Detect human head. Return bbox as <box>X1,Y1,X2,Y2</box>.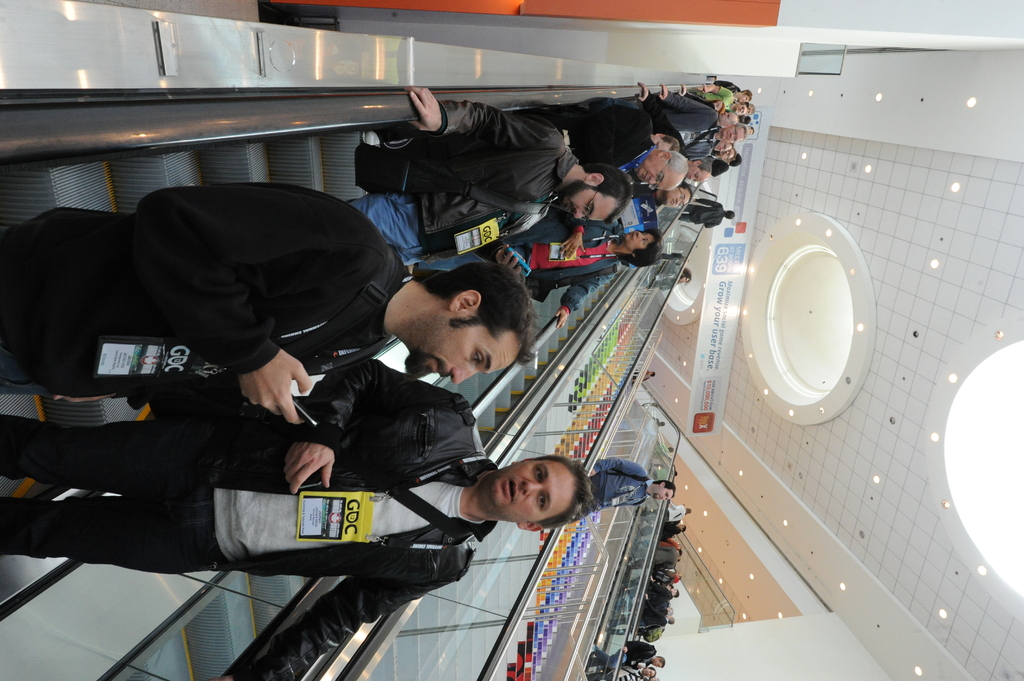
<box>684,503,694,515</box>.
